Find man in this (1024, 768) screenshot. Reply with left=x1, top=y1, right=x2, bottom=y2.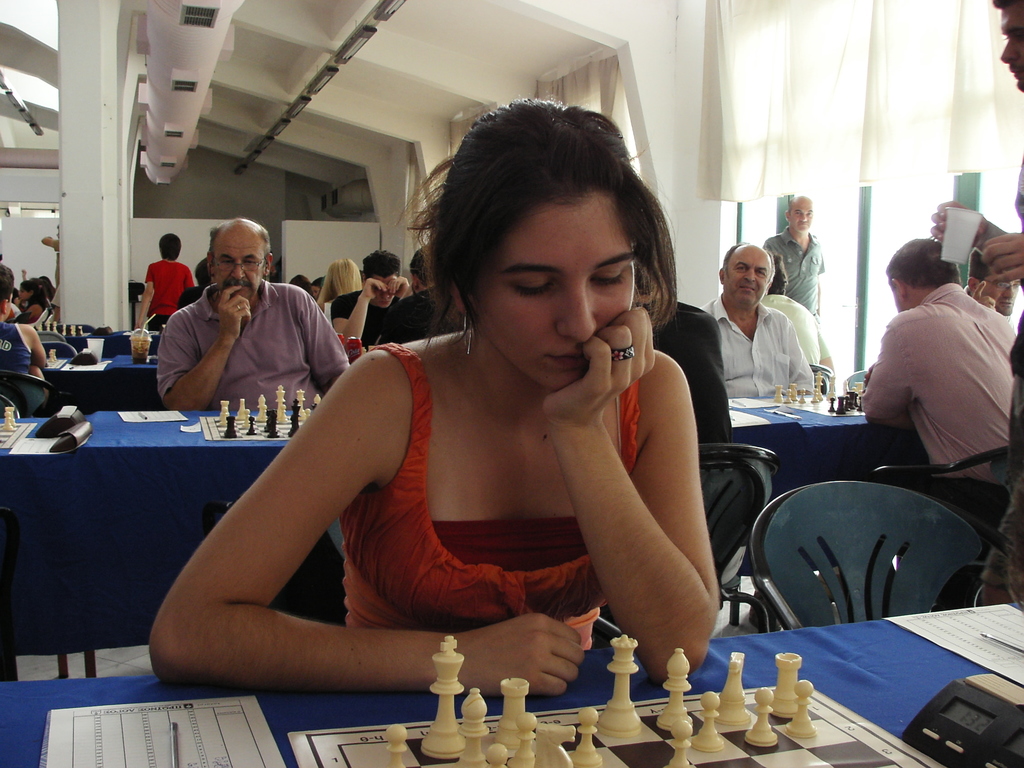
left=700, top=243, right=817, bottom=403.
